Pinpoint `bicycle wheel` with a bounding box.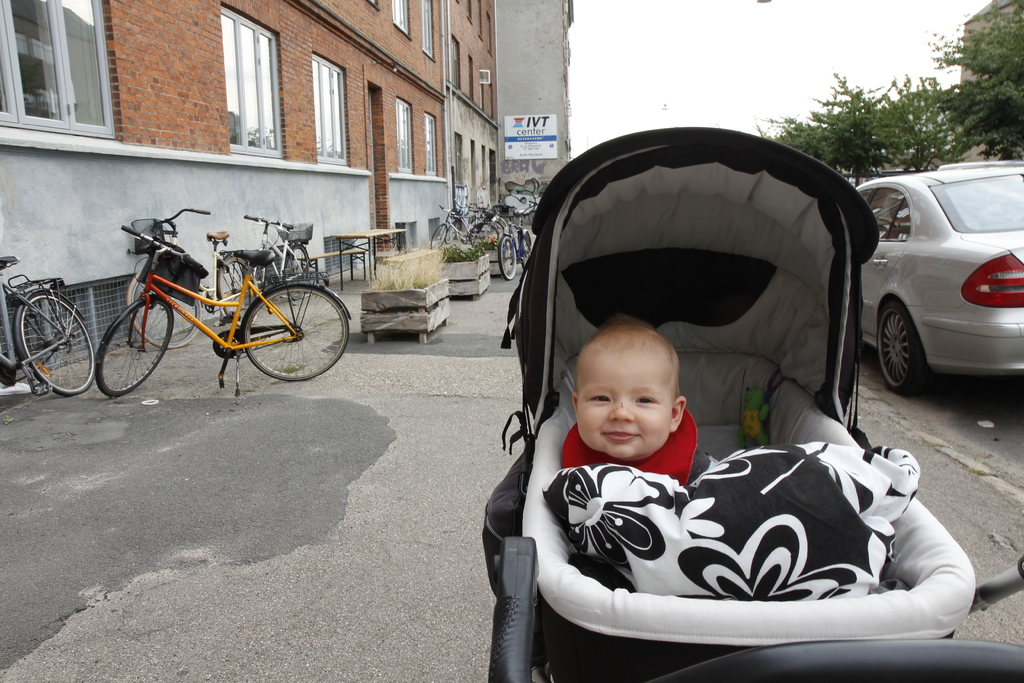
243/279/349/381.
